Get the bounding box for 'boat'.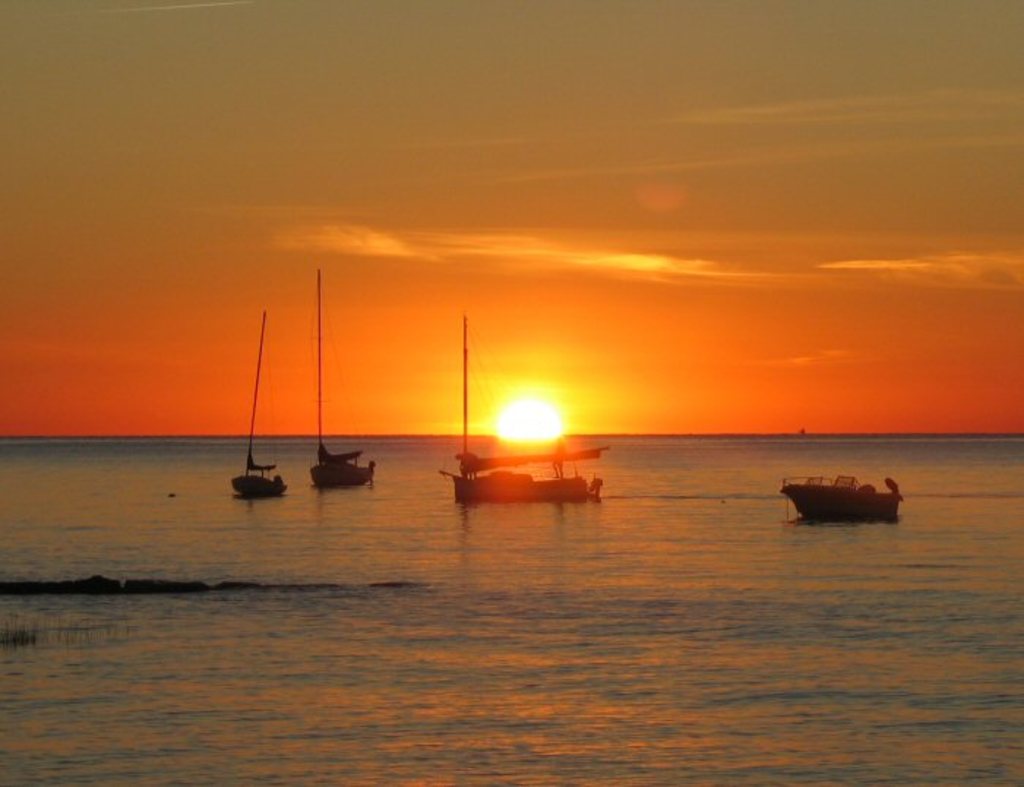
crop(236, 313, 293, 502).
